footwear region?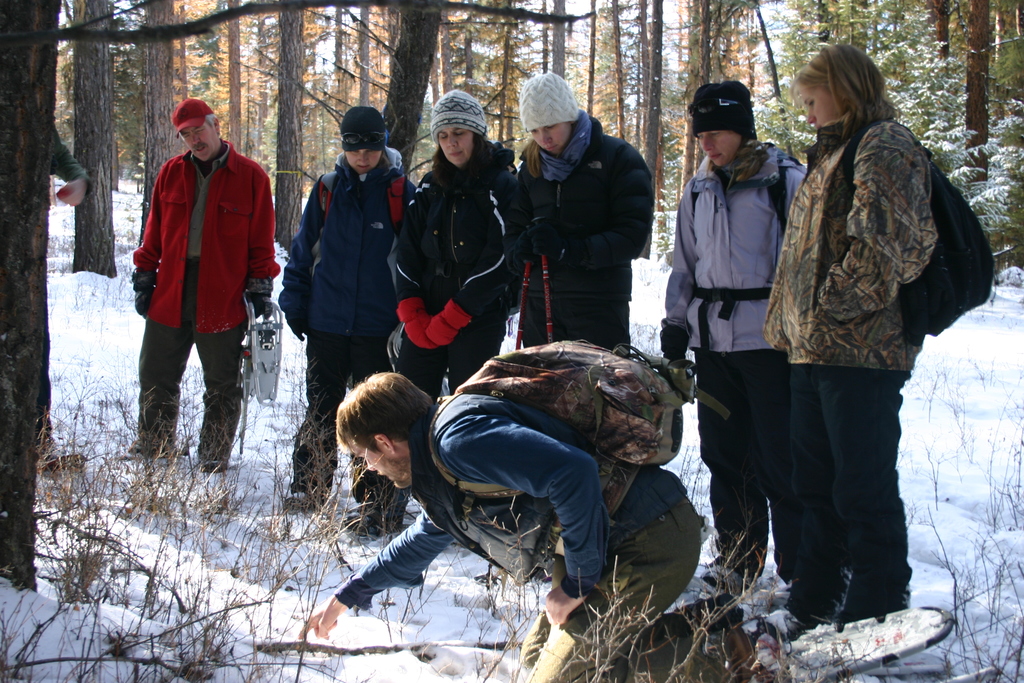
(124,386,181,456)
